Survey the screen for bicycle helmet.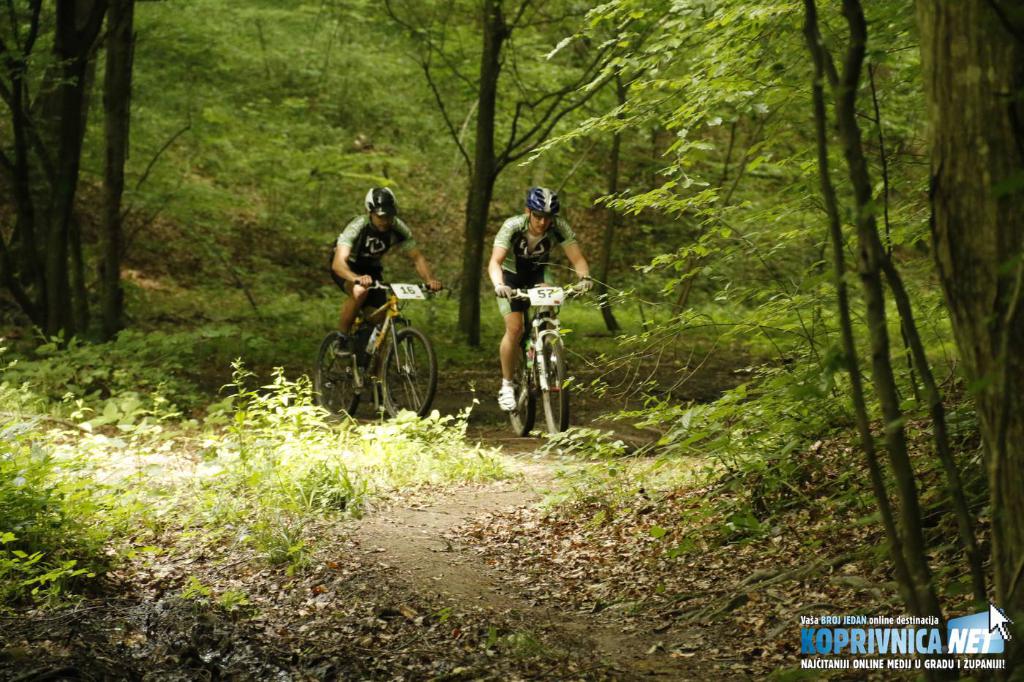
Survey found: [524,184,560,211].
